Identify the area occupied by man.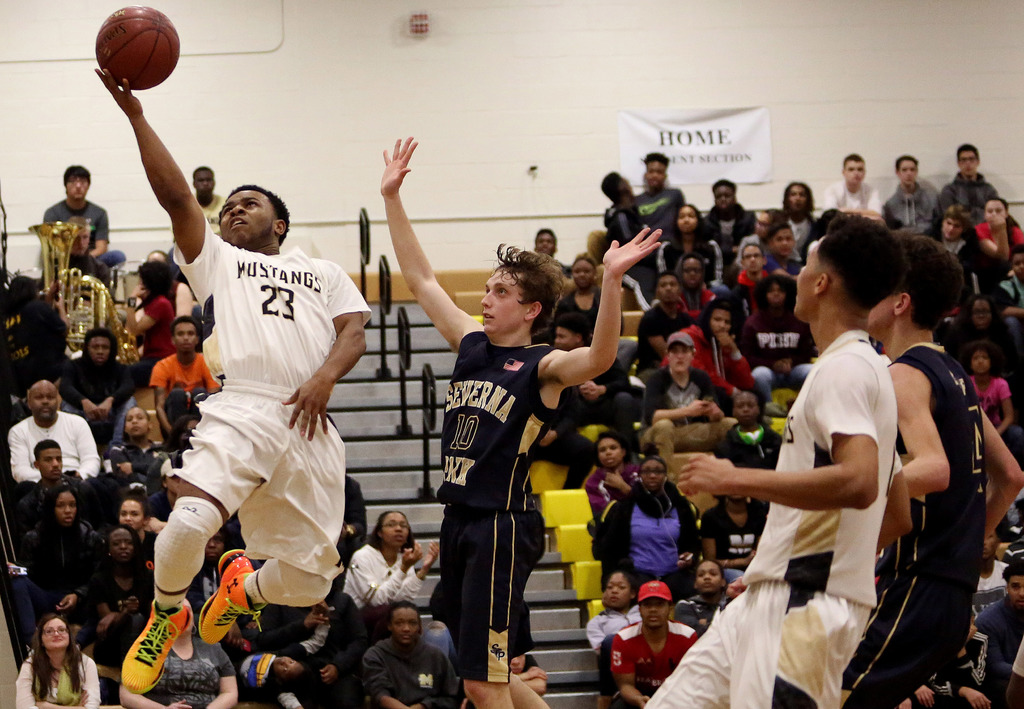
Area: [left=852, top=232, right=1023, bottom=708].
